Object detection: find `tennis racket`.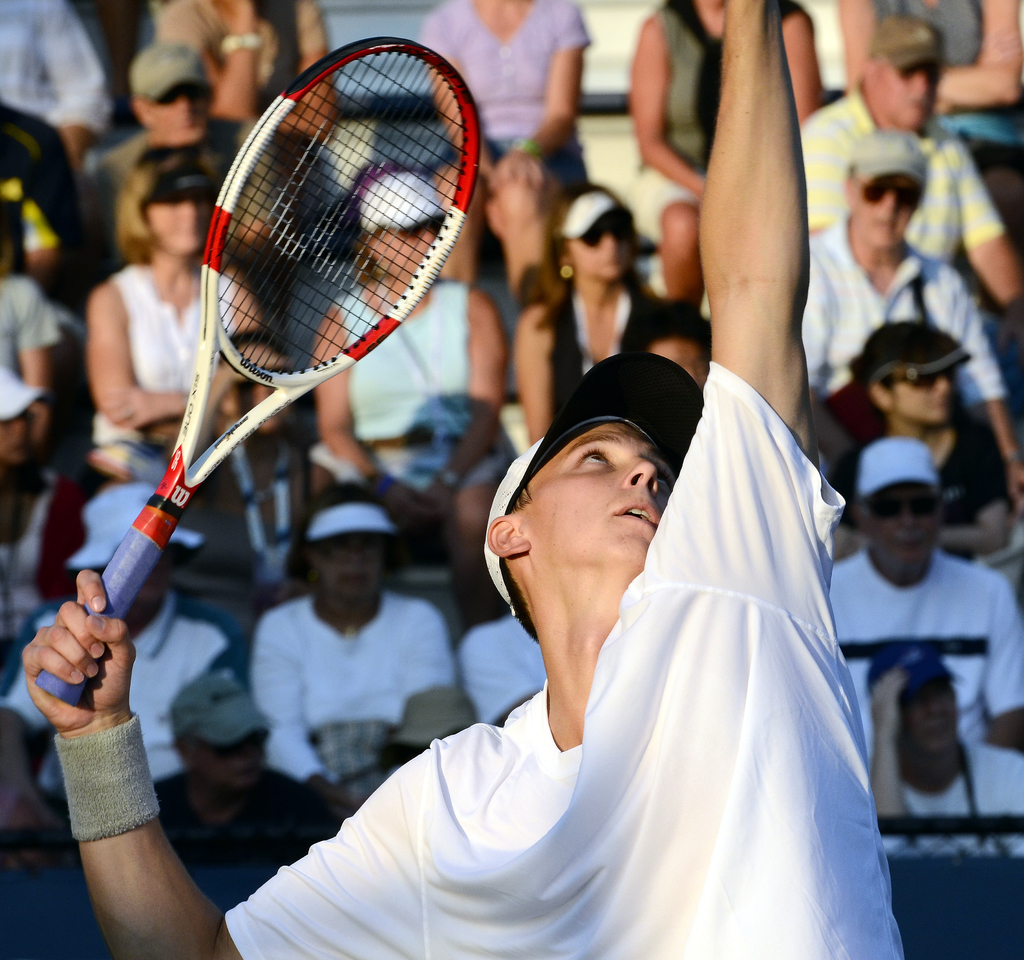
box=[38, 31, 482, 711].
